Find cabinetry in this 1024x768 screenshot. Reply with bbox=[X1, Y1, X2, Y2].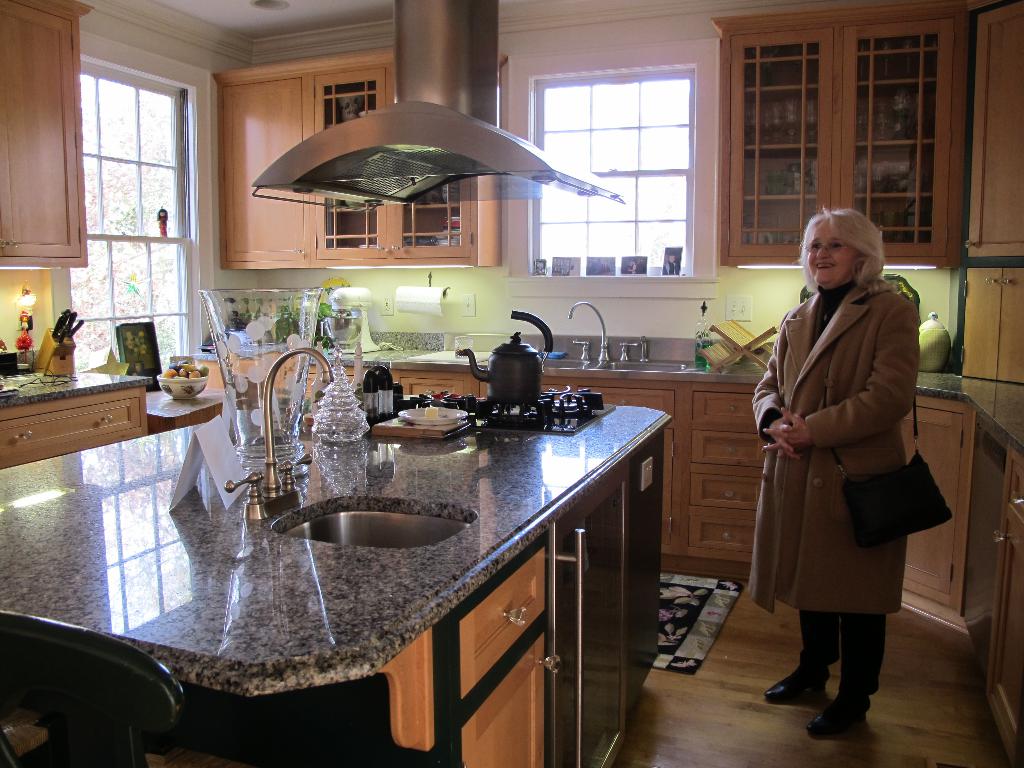
bbox=[380, 367, 491, 421].
